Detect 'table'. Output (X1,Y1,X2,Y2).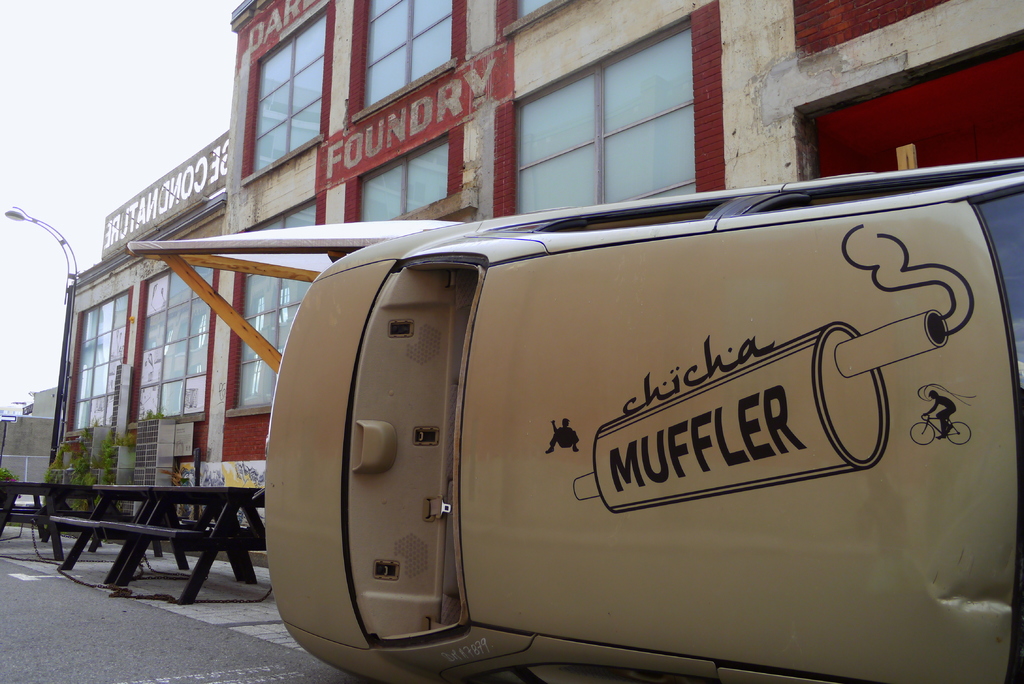
(42,476,268,601).
